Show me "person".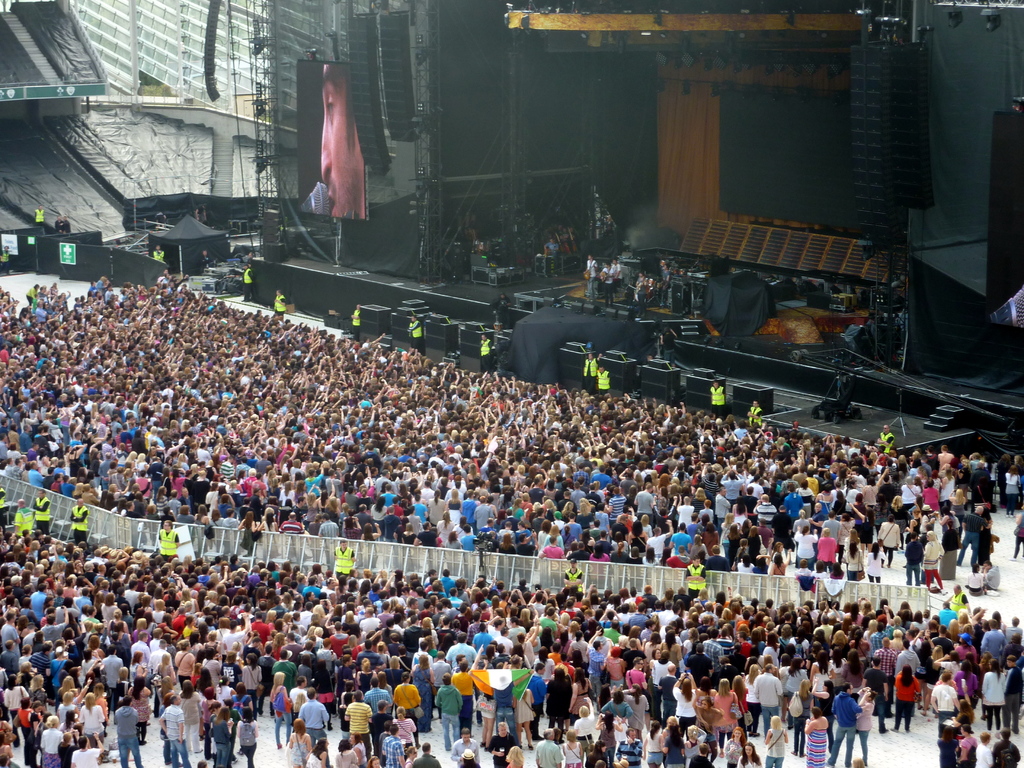
"person" is here: select_region(24, 485, 52, 527).
